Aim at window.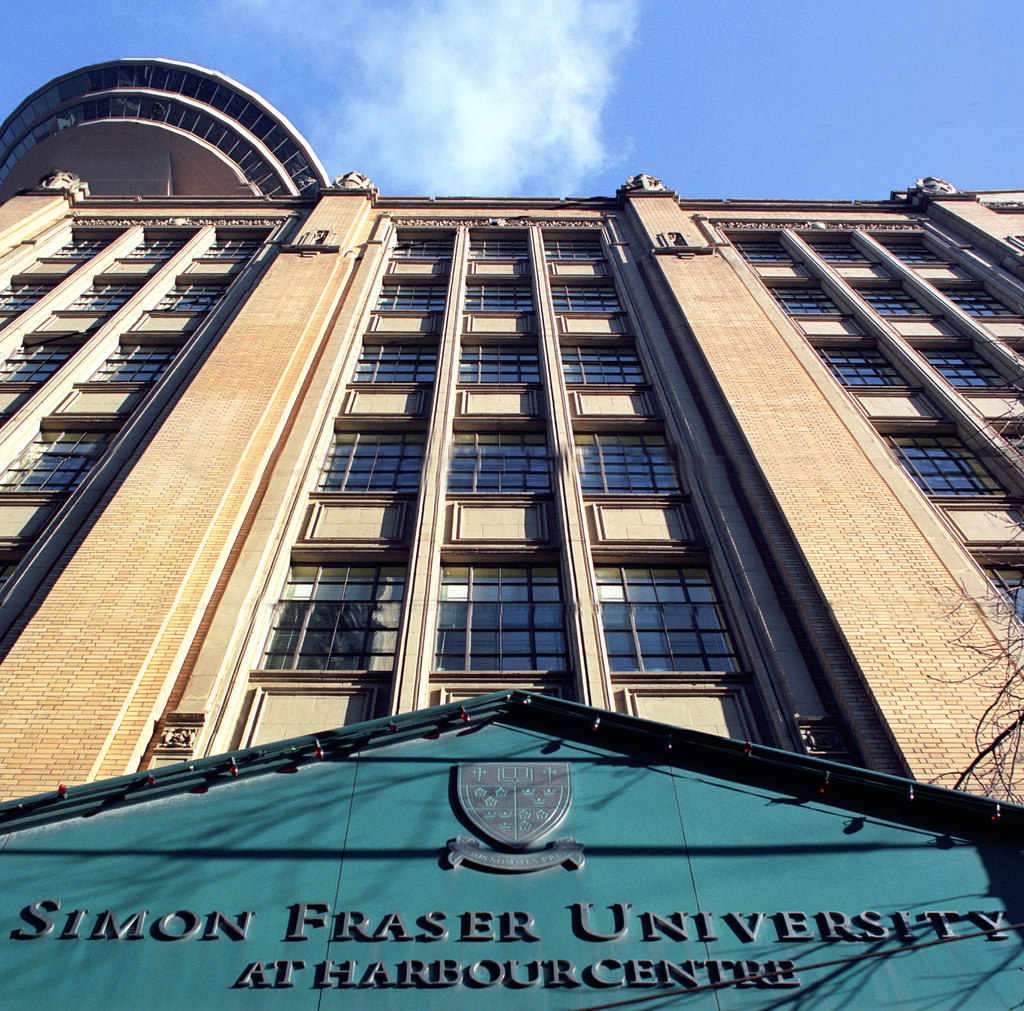
Aimed at [554,281,621,317].
